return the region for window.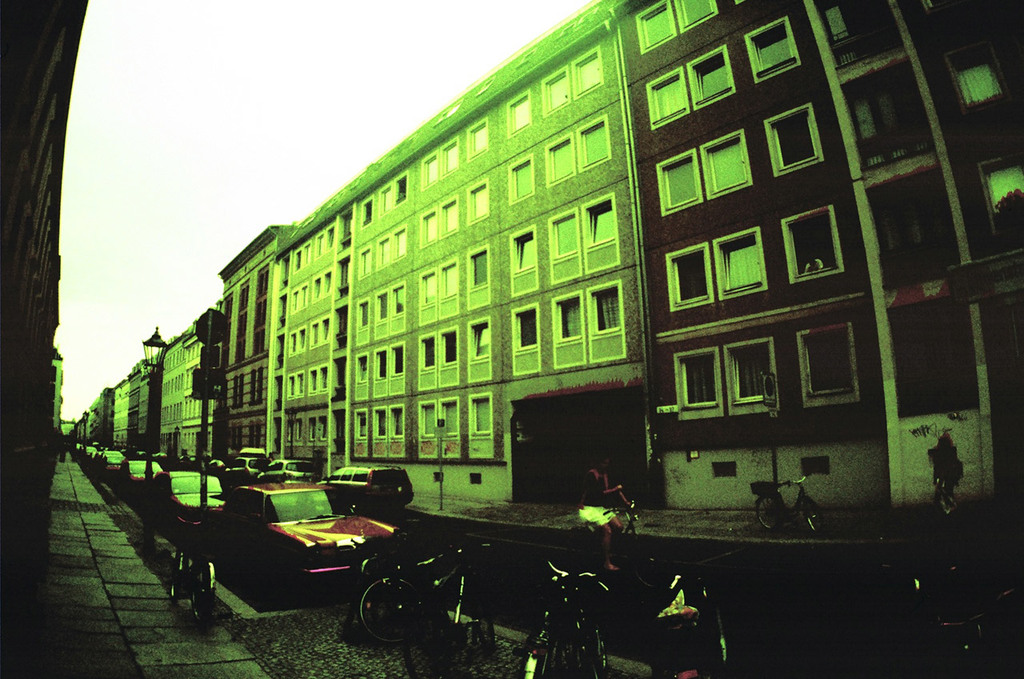
region(439, 397, 462, 436).
